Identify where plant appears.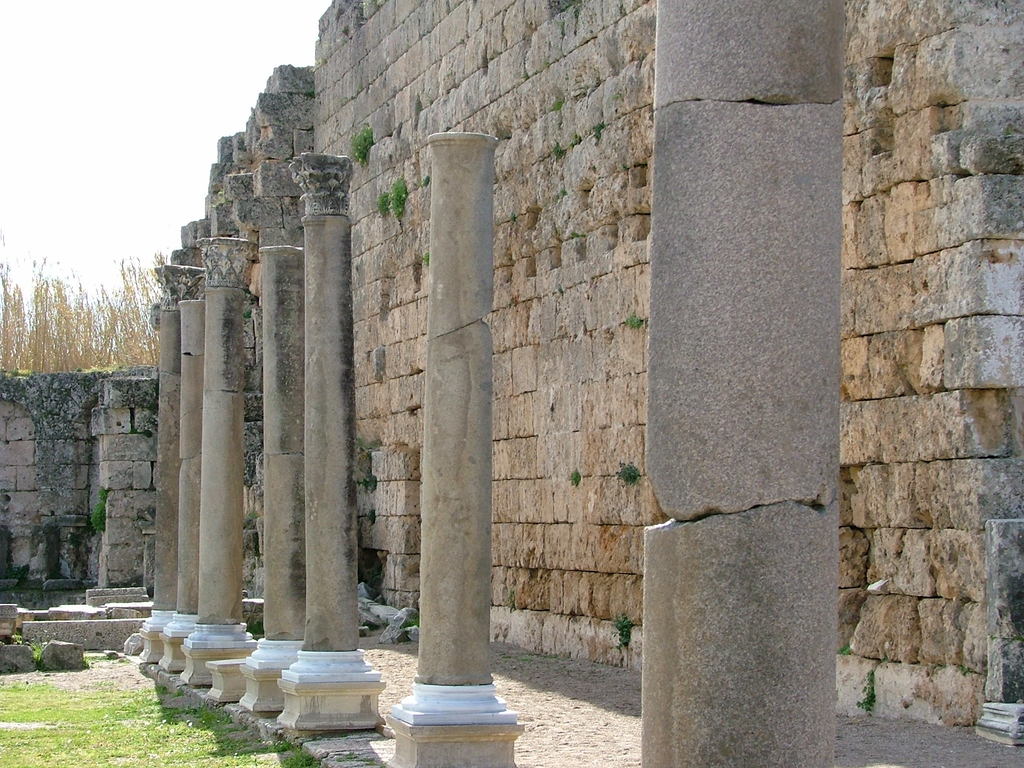
Appears at 587 119 605 147.
